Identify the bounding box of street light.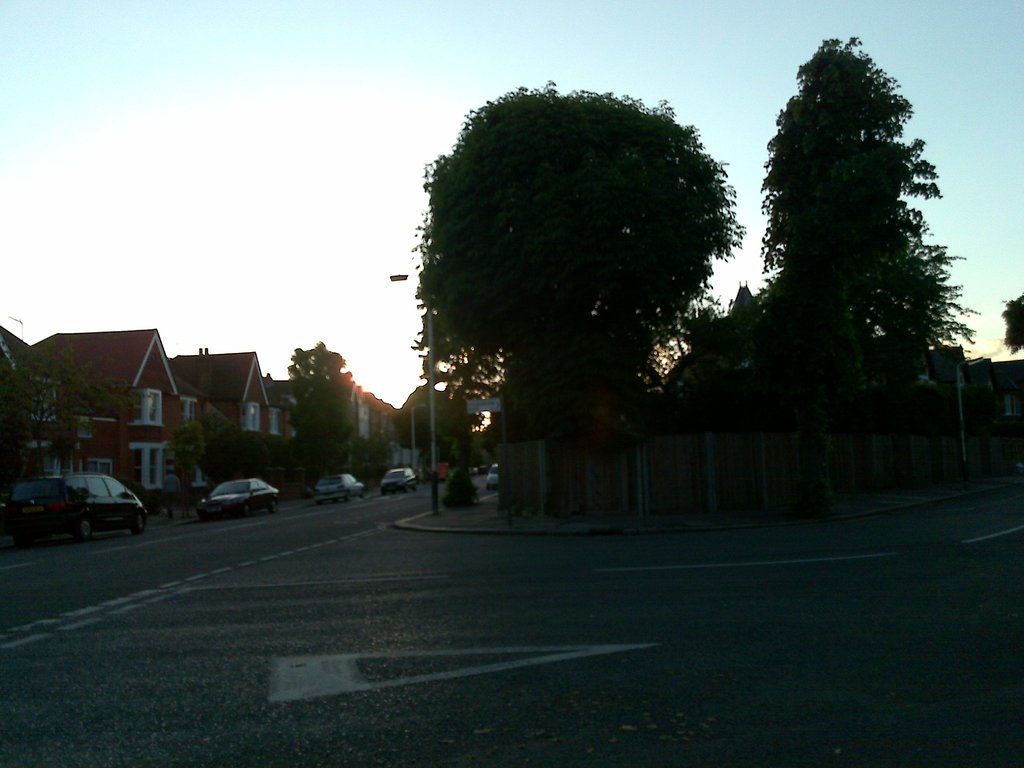
x1=410, y1=399, x2=426, y2=468.
